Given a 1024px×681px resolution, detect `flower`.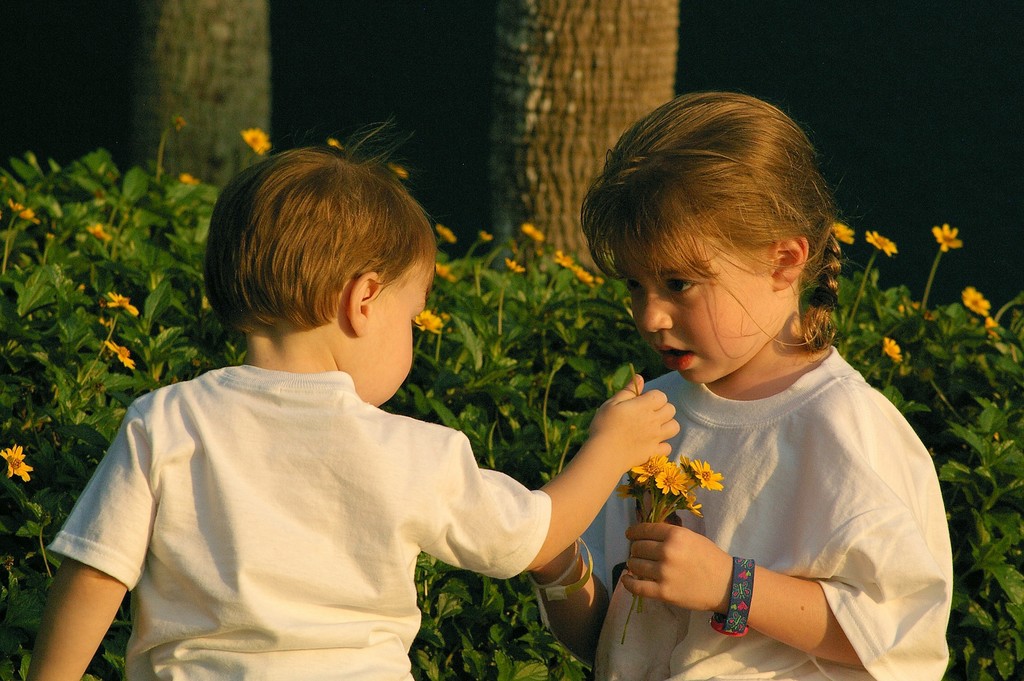
pyautogui.locateOnScreen(694, 461, 724, 493).
